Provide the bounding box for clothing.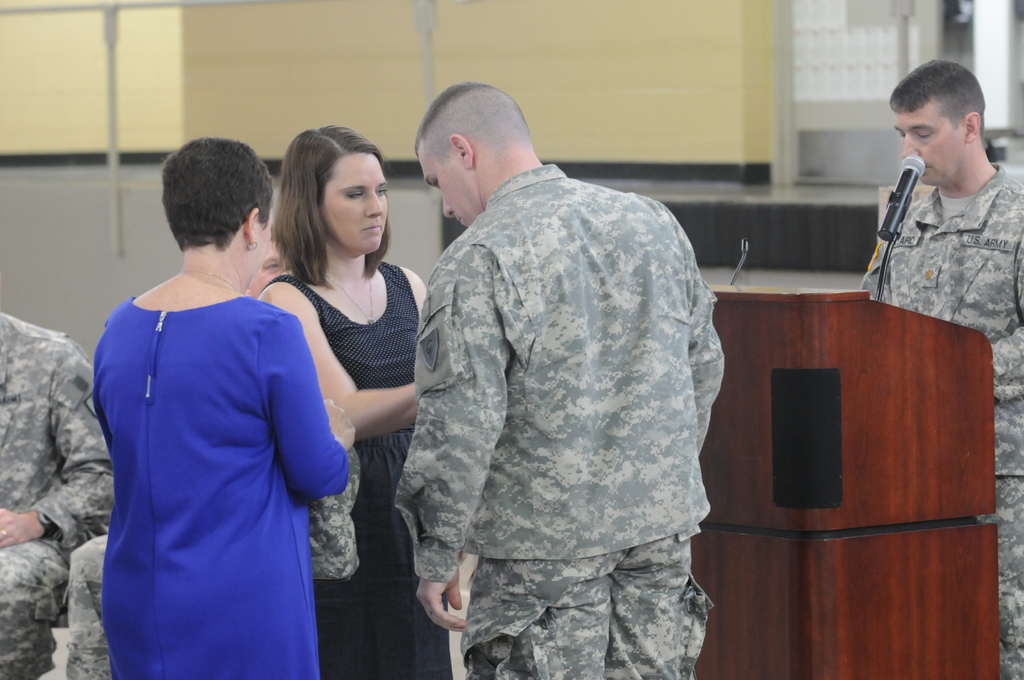
Rect(259, 269, 436, 679).
